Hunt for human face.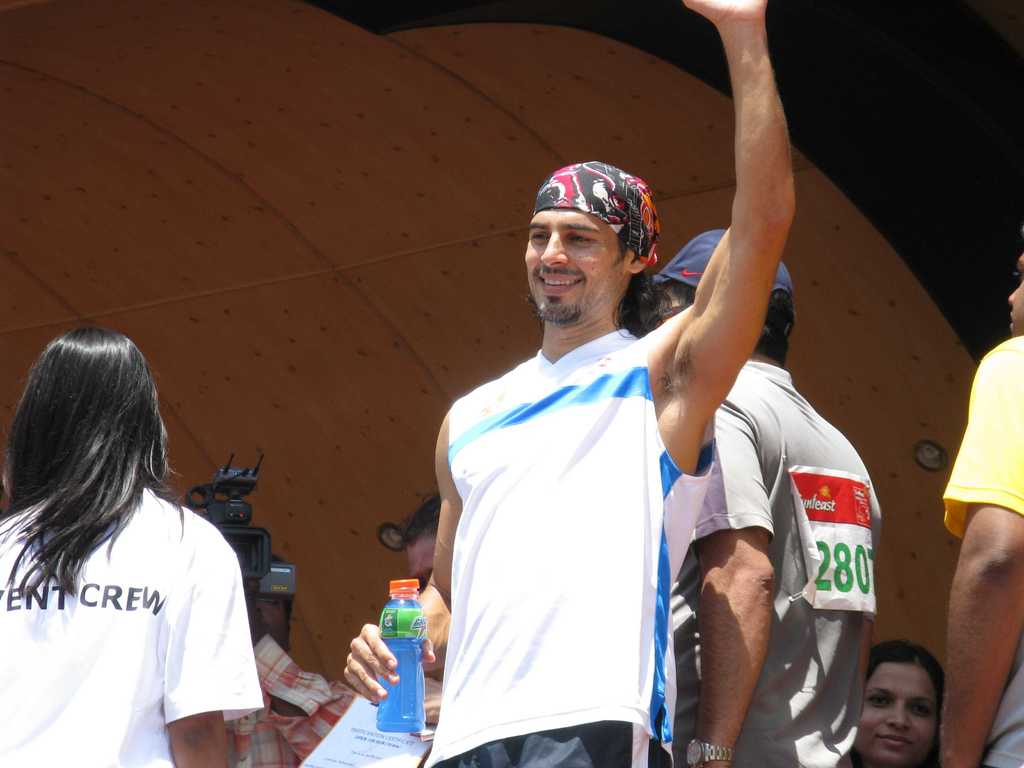
Hunted down at crop(854, 663, 940, 767).
